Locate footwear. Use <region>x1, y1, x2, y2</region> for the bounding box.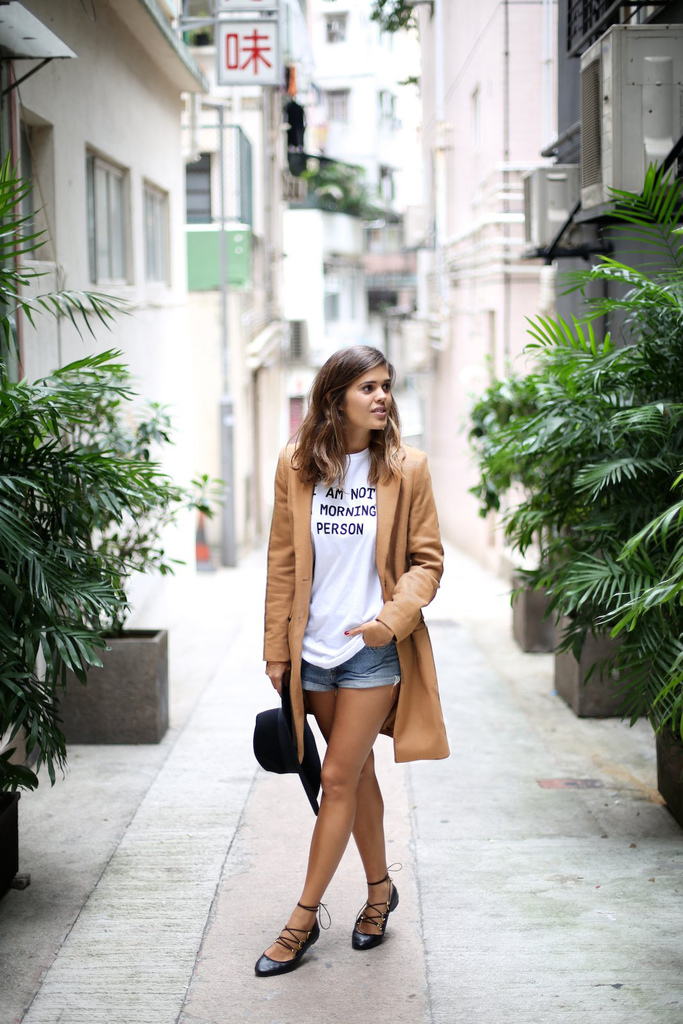
<region>353, 881, 397, 952</region>.
